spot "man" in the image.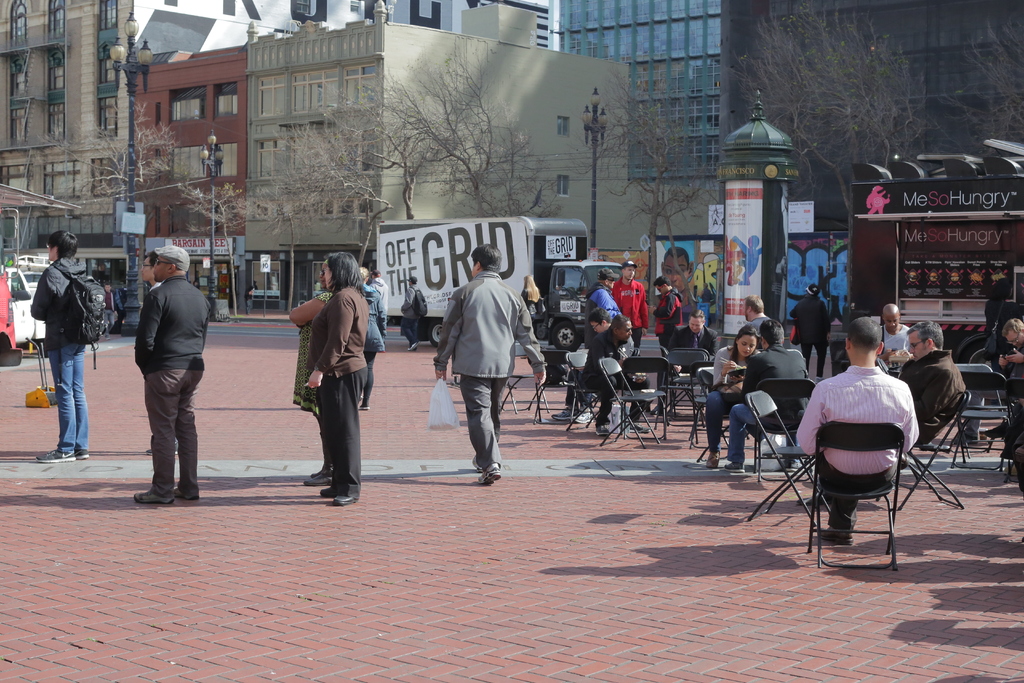
"man" found at l=29, t=228, r=95, b=462.
